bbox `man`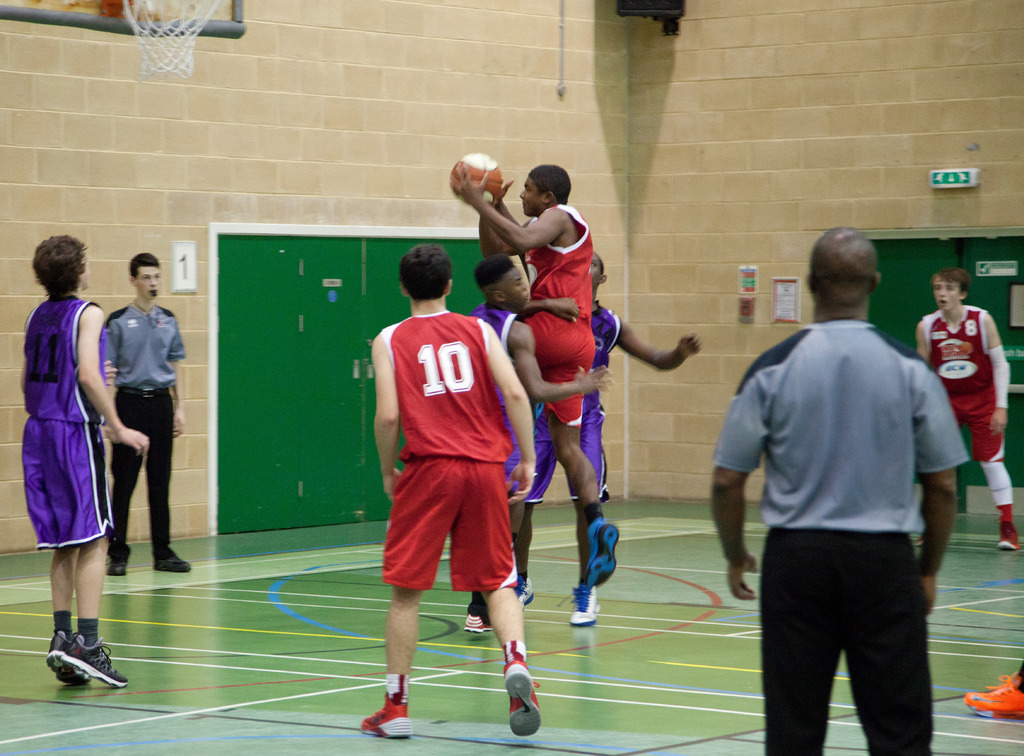
crop(514, 252, 704, 633)
